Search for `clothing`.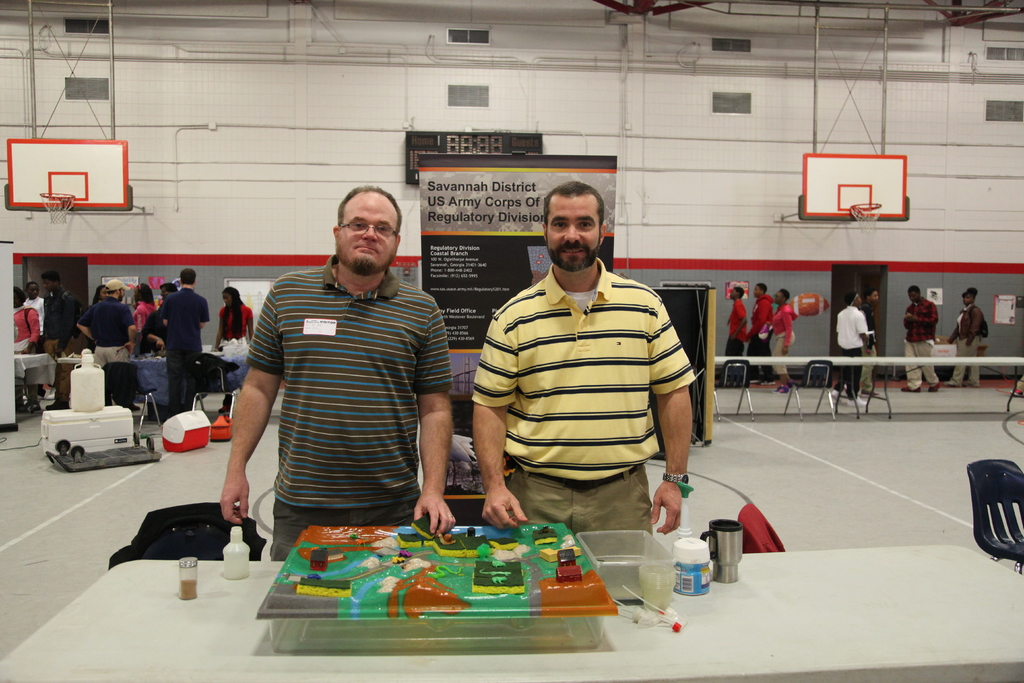
Found at rect(15, 304, 44, 354).
